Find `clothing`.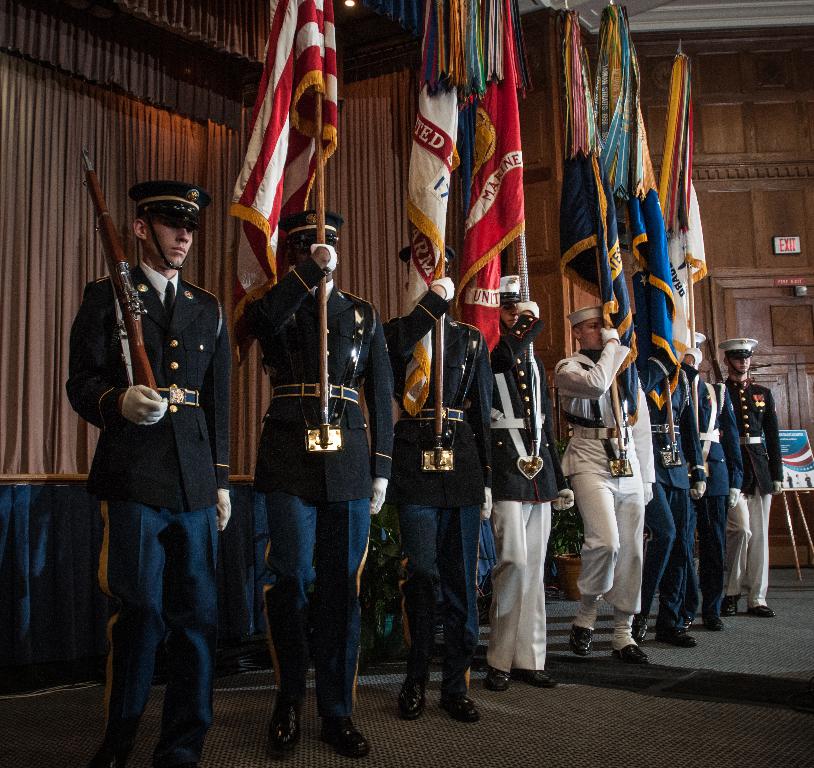
x1=633, y1=365, x2=705, y2=626.
